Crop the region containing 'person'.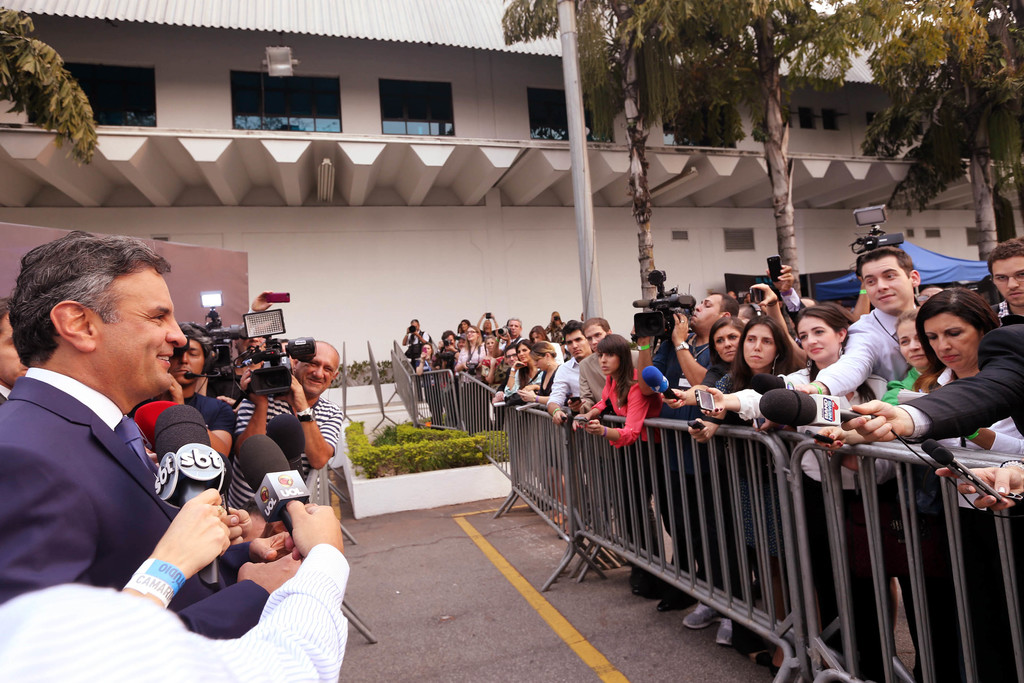
Crop region: 455 326 488 374.
